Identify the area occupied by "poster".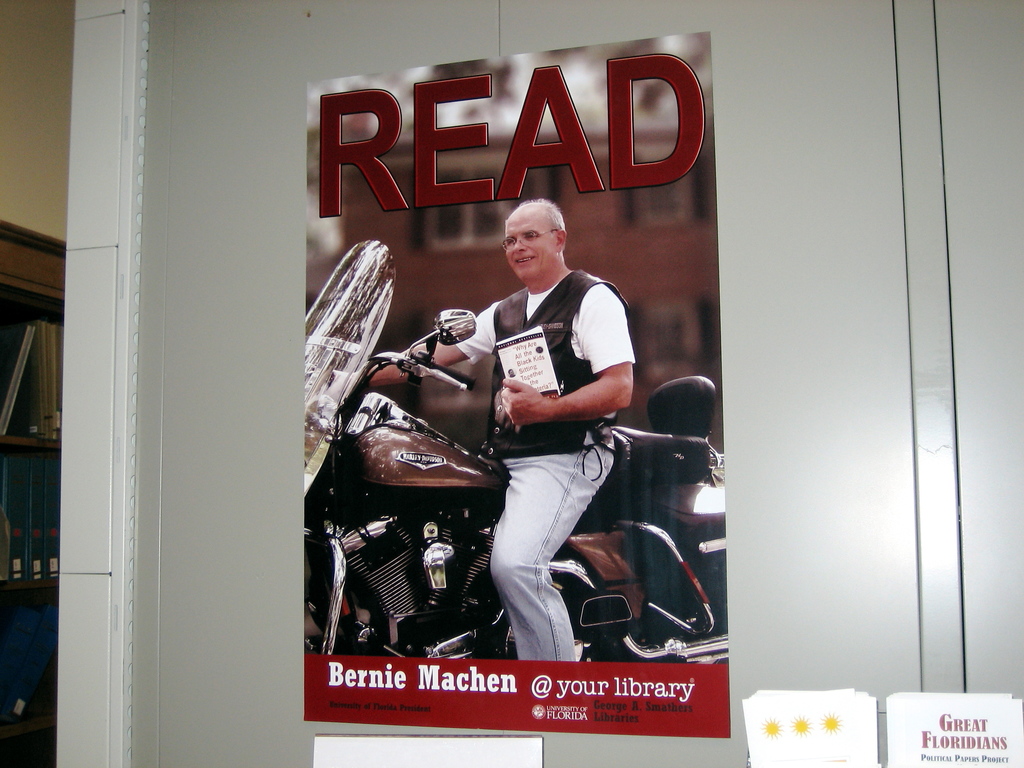
Area: Rect(303, 29, 733, 740).
